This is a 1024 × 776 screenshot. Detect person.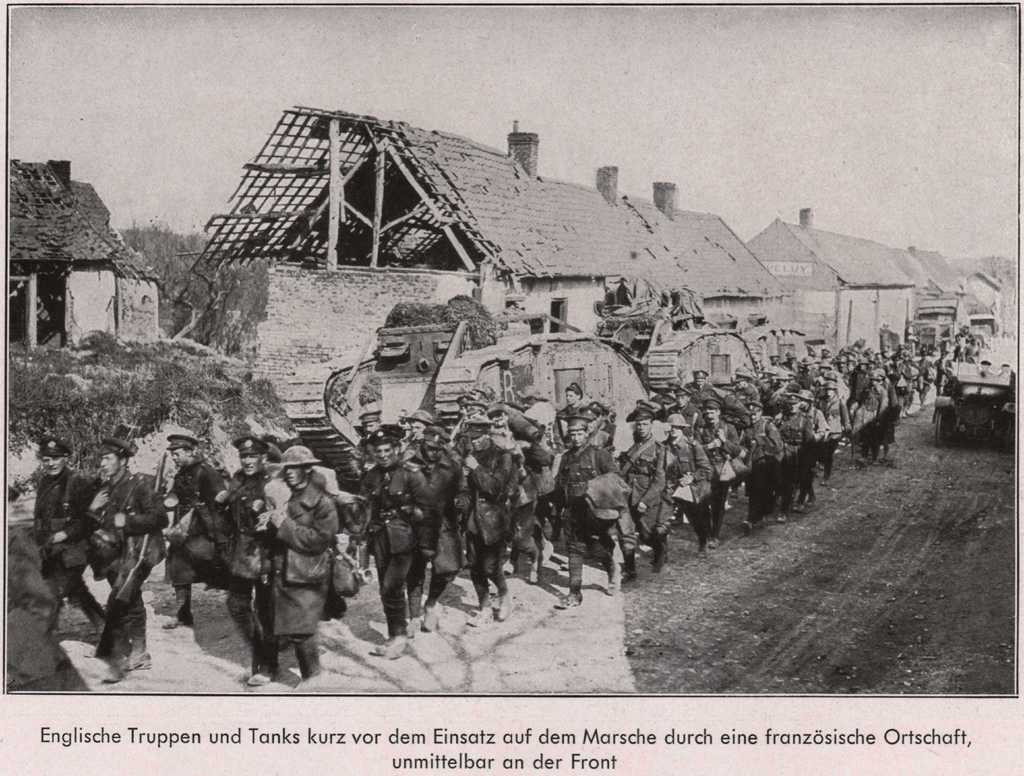
463,423,513,631.
